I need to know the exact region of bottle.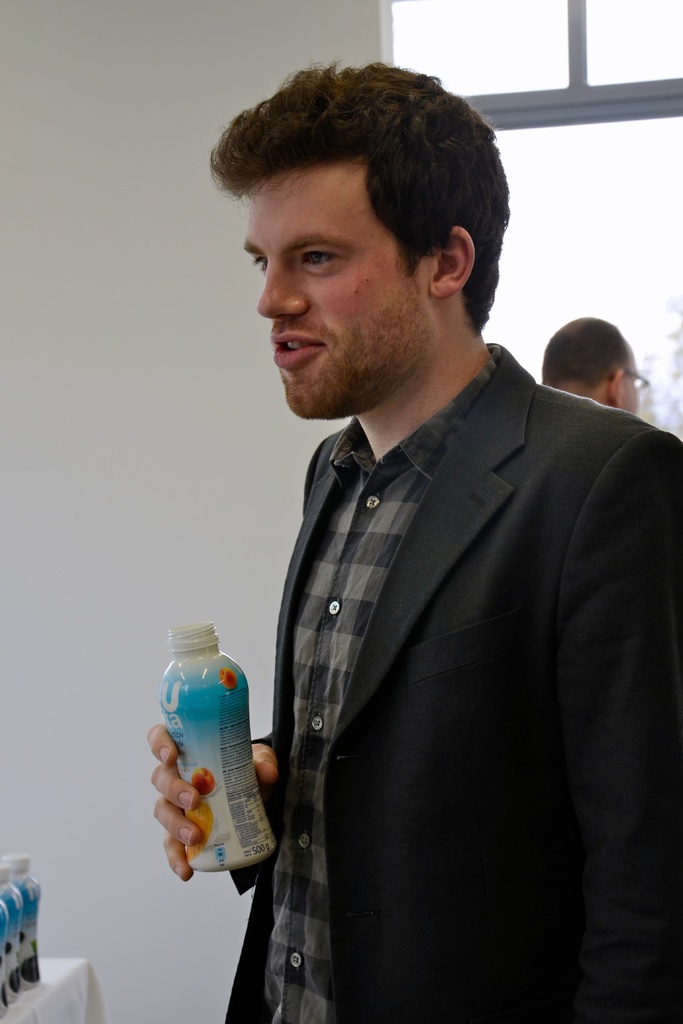
Region: <bbox>0, 848, 43, 983</bbox>.
